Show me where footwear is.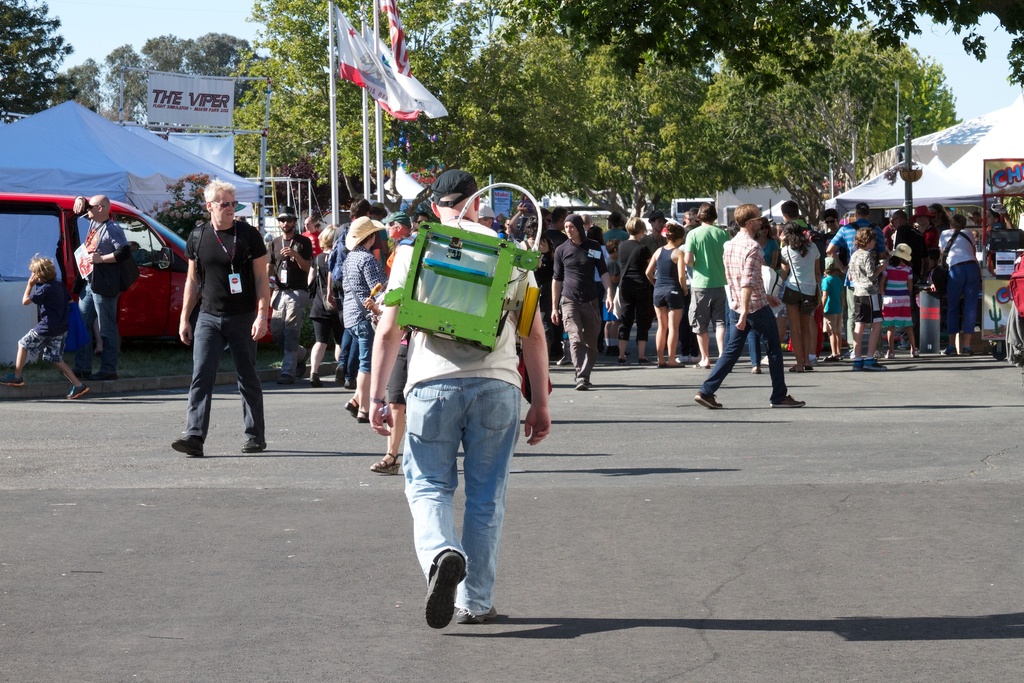
footwear is at locate(853, 364, 862, 373).
